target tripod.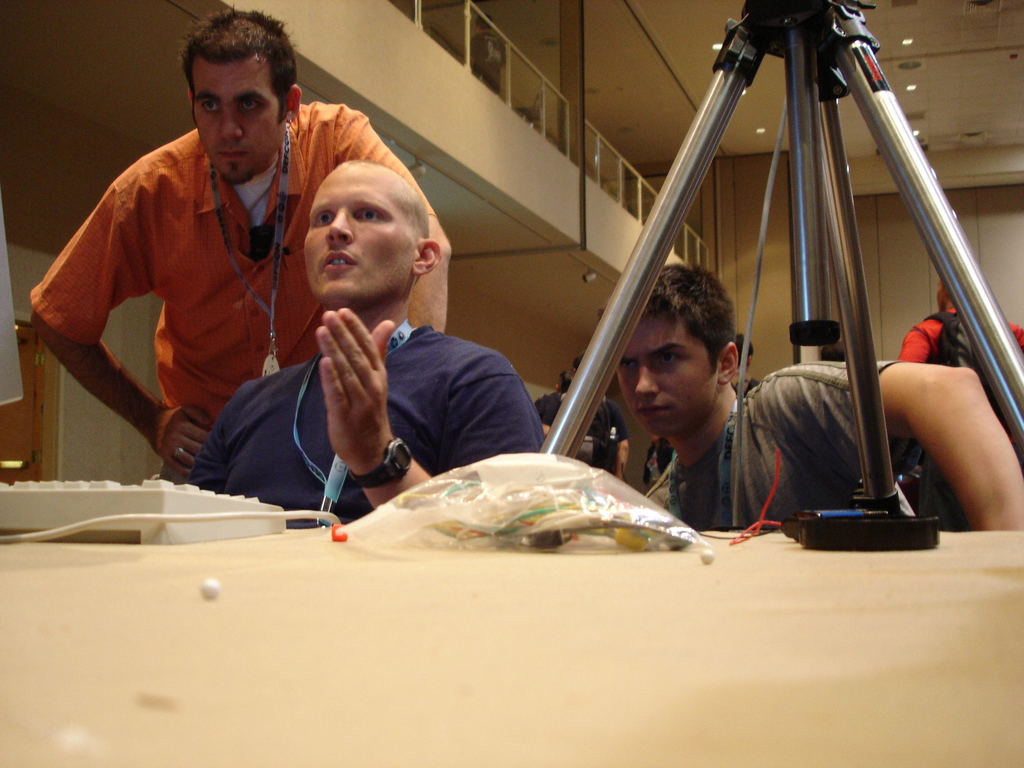
Target region: BBox(545, 0, 968, 630).
